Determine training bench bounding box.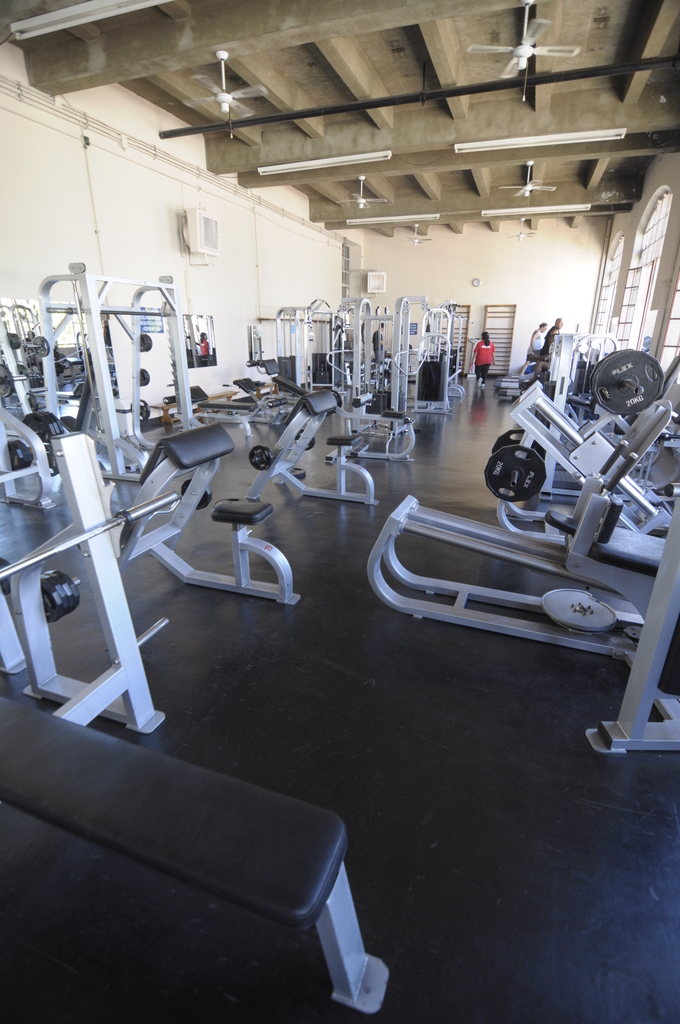
Determined: {"x1": 477, "y1": 360, "x2": 679, "y2": 543}.
